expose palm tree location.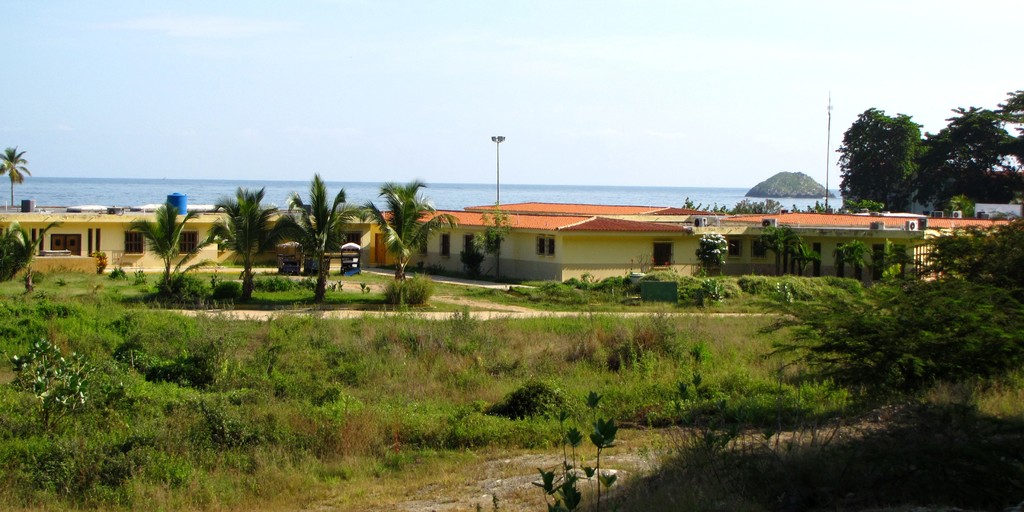
Exposed at (x1=369, y1=174, x2=433, y2=276).
